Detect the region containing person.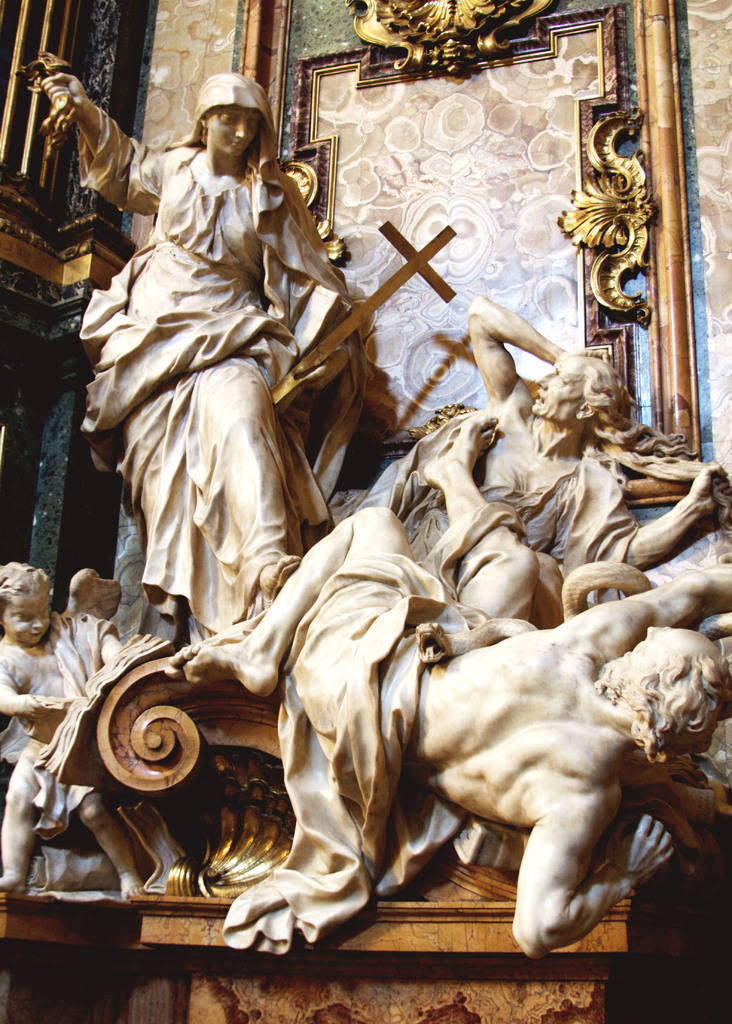
select_region(0, 570, 150, 895).
